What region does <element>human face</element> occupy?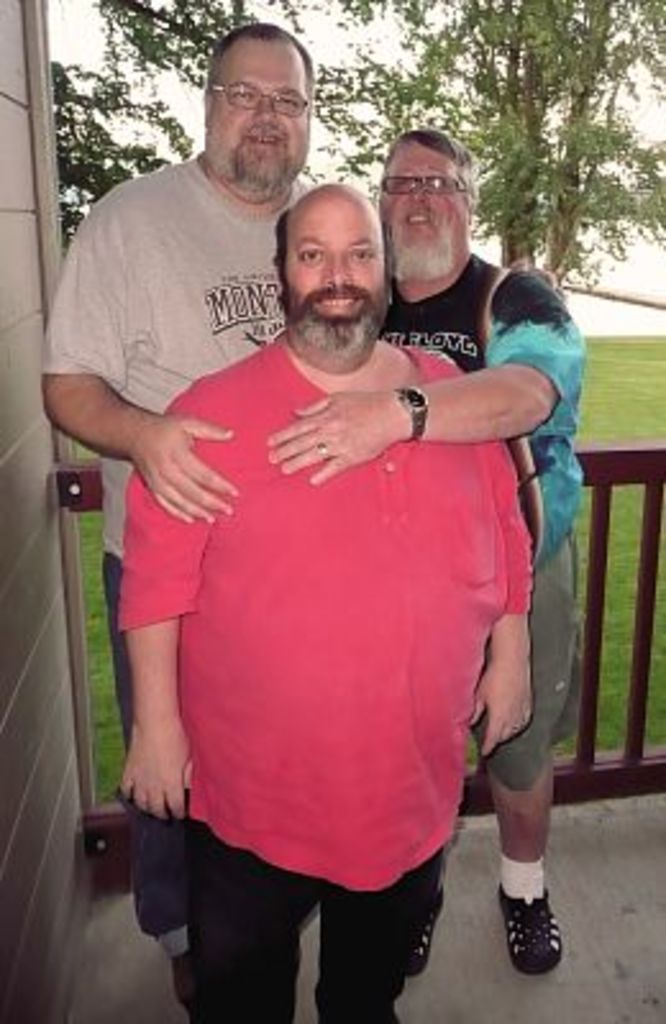
(x1=379, y1=143, x2=469, y2=282).
